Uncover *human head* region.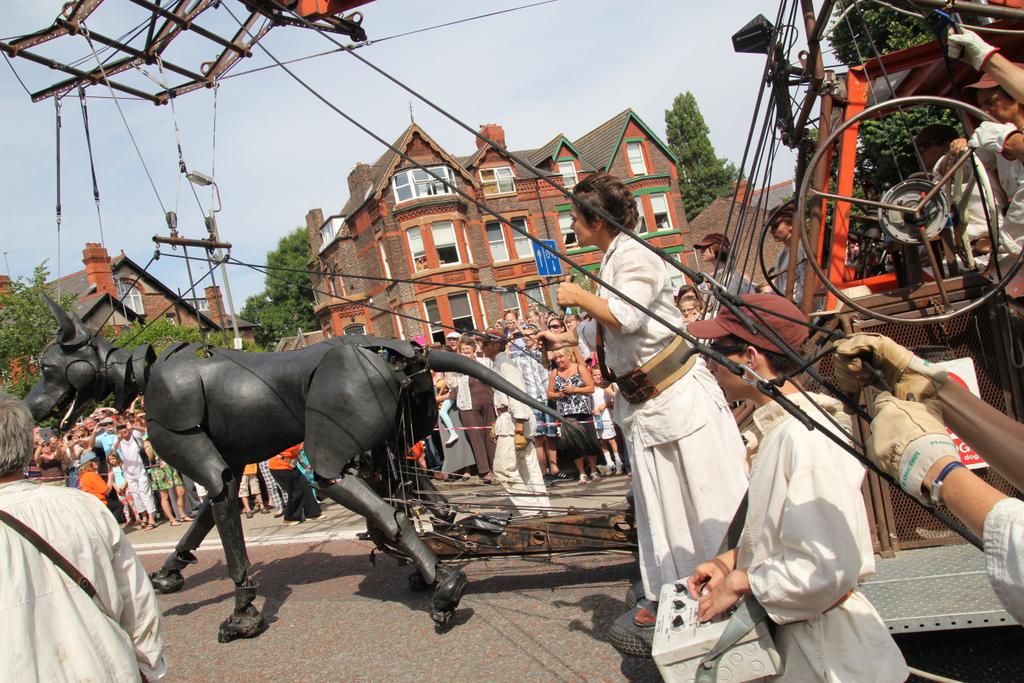
Uncovered: <box>978,62,1023,118</box>.
